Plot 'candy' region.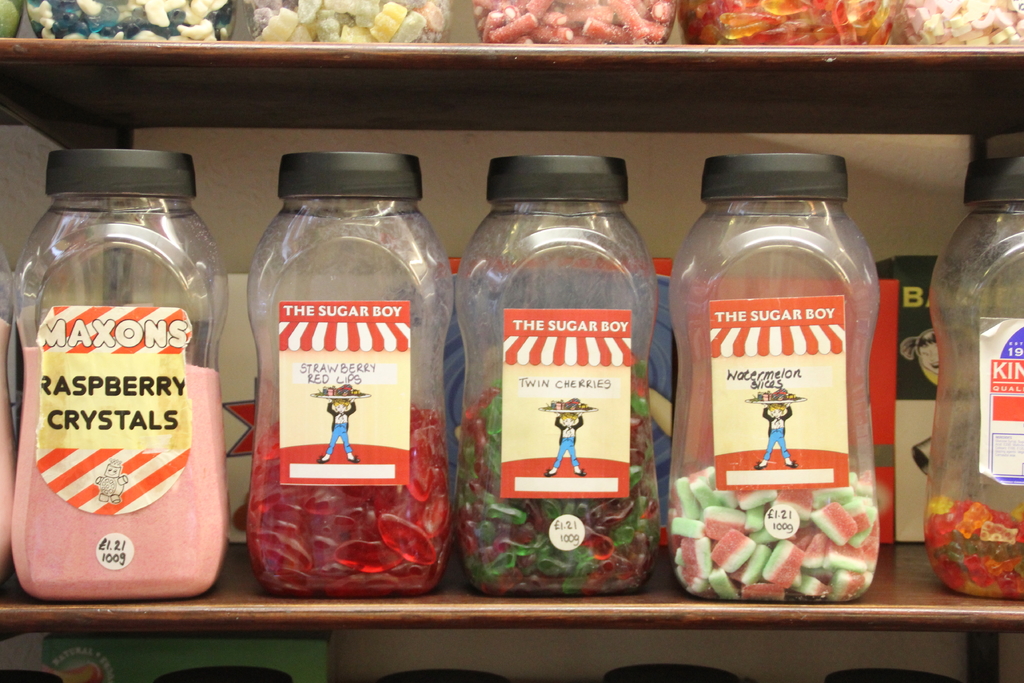
Plotted at pyautogui.locateOnScreen(675, 473, 881, 605).
